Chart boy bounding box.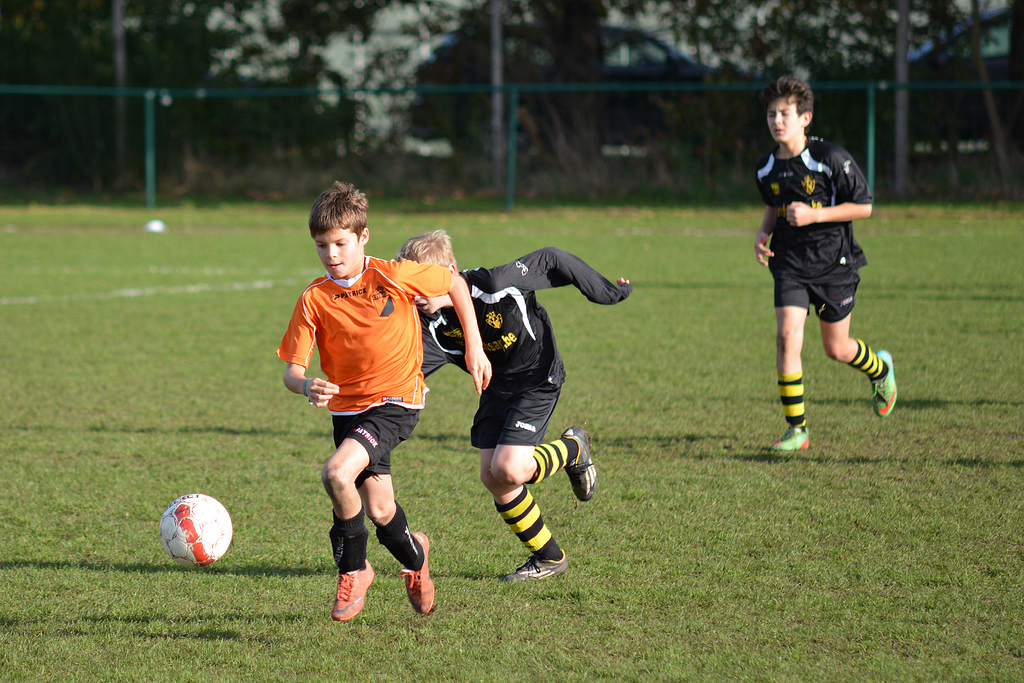
Charted: (275,178,496,622).
